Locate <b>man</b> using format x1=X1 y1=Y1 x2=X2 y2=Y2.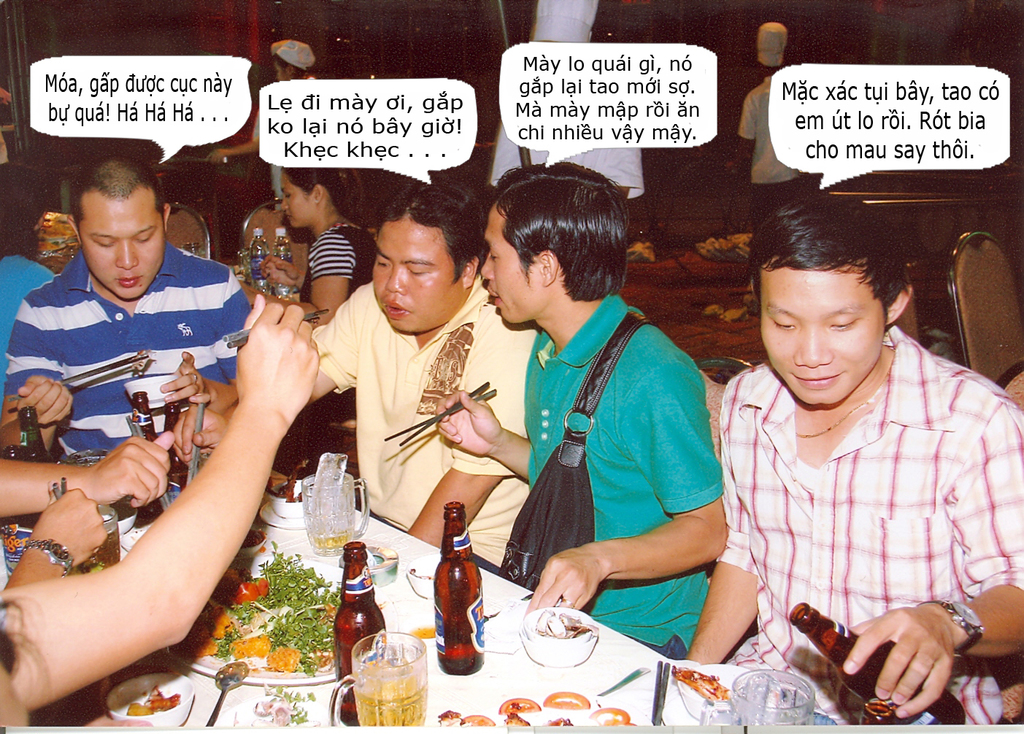
x1=240 y1=176 x2=556 y2=579.
